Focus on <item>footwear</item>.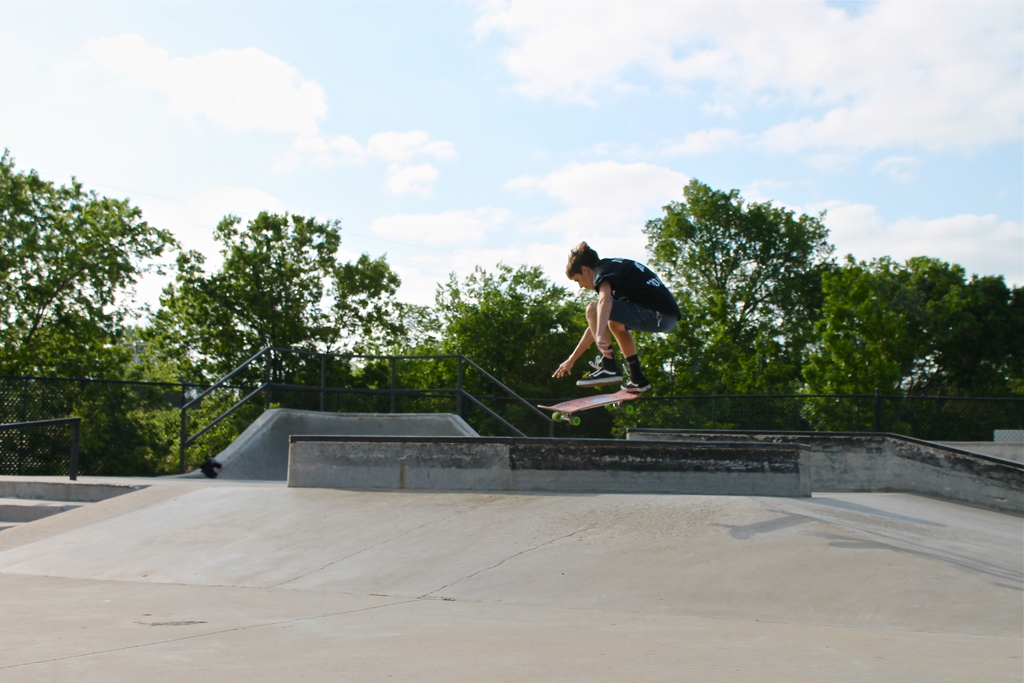
Focused at 617/377/653/394.
